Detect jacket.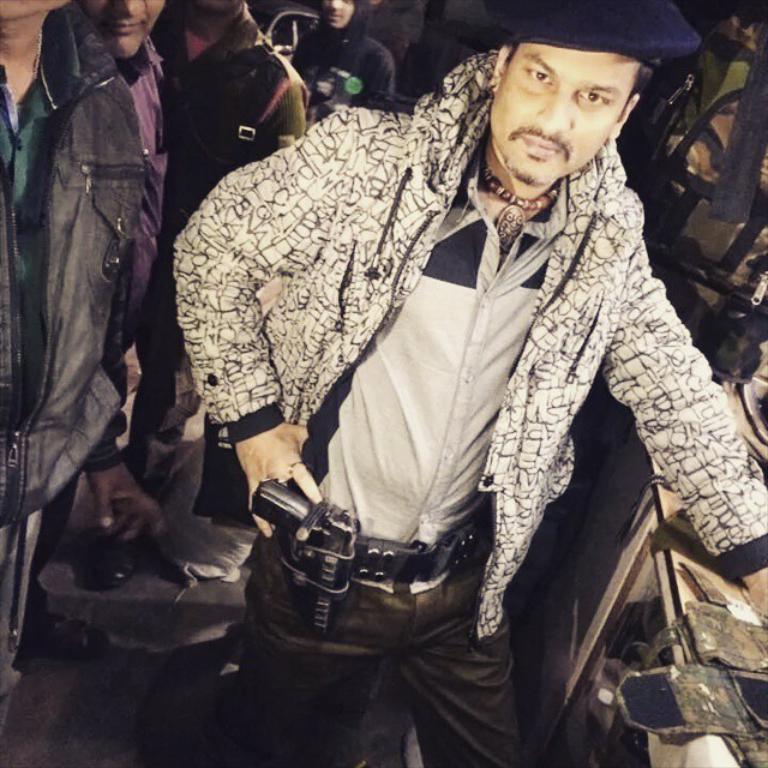
Detected at [x1=0, y1=8, x2=142, y2=530].
